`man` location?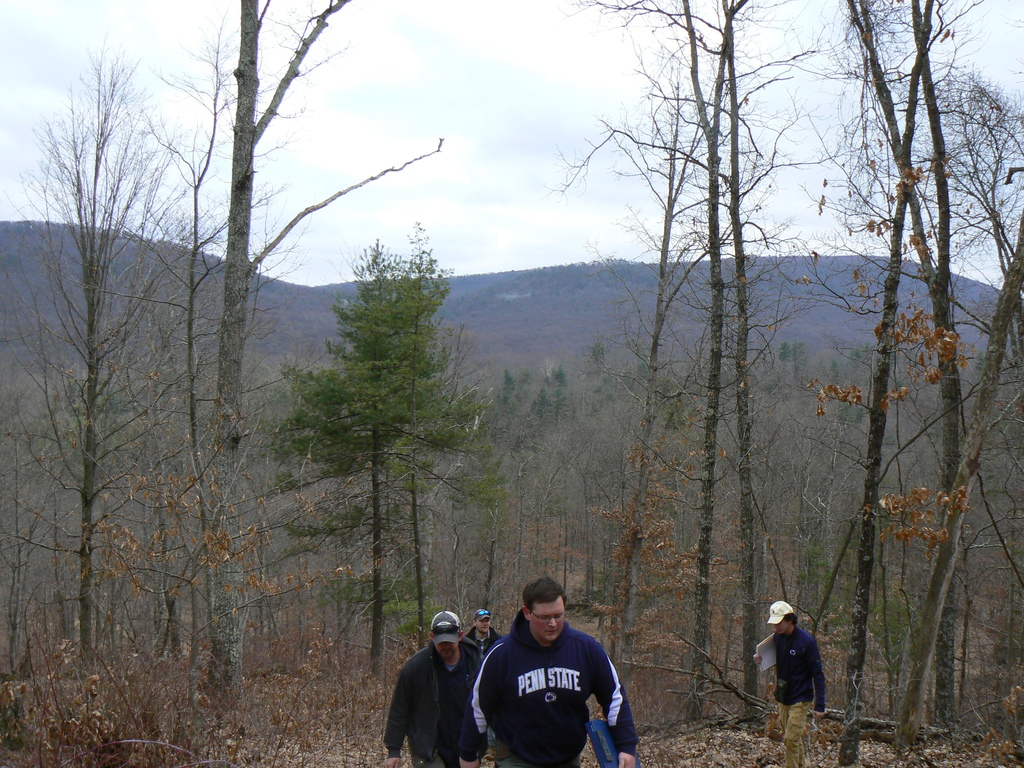
bbox=(463, 607, 507, 662)
